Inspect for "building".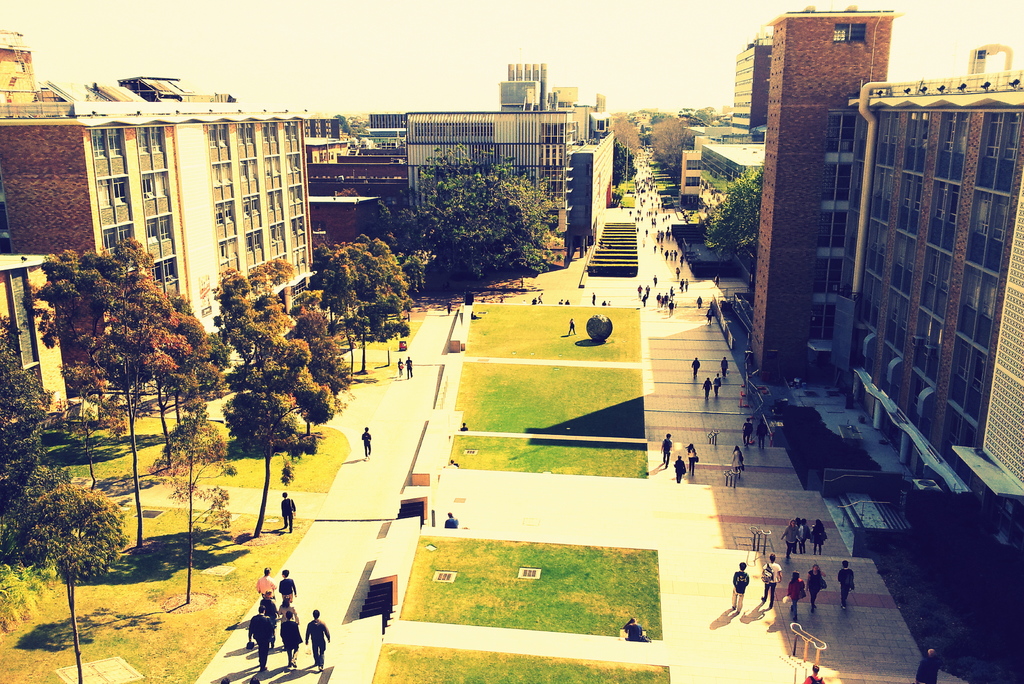
Inspection: 0 33 317 400.
